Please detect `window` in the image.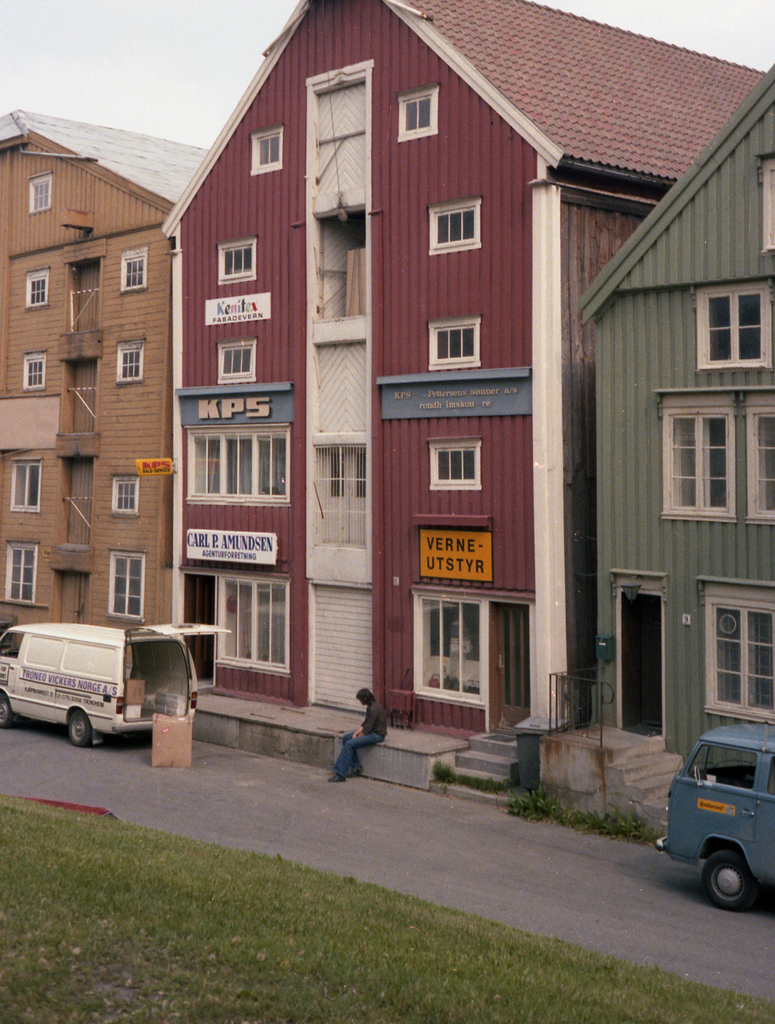
x1=434, y1=202, x2=477, y2=250.
